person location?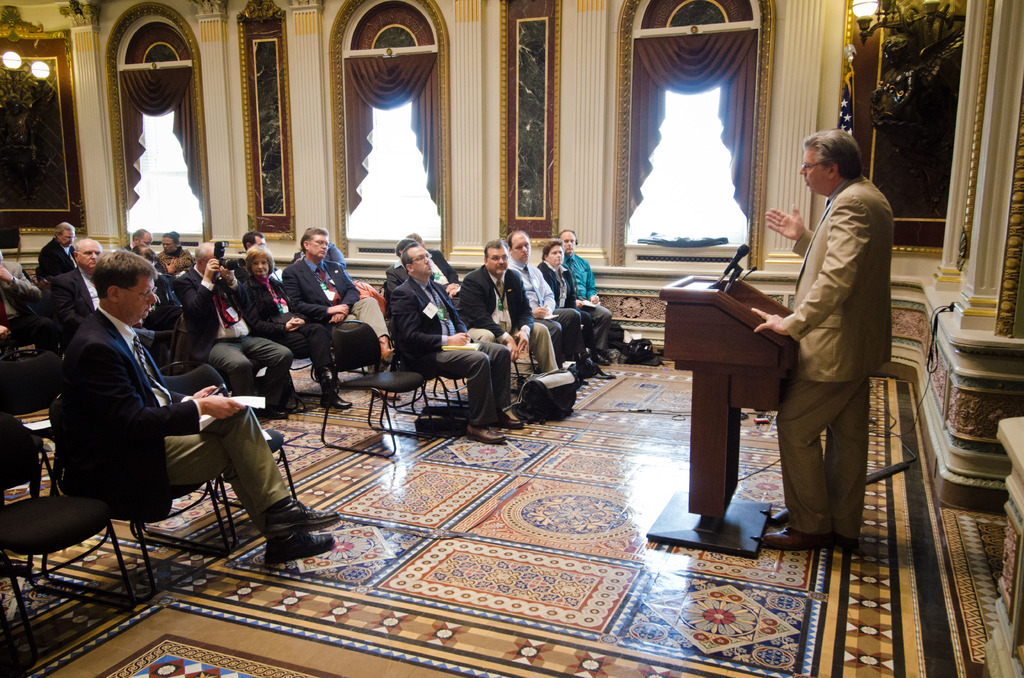
rect(504, 228, 580, 365)
